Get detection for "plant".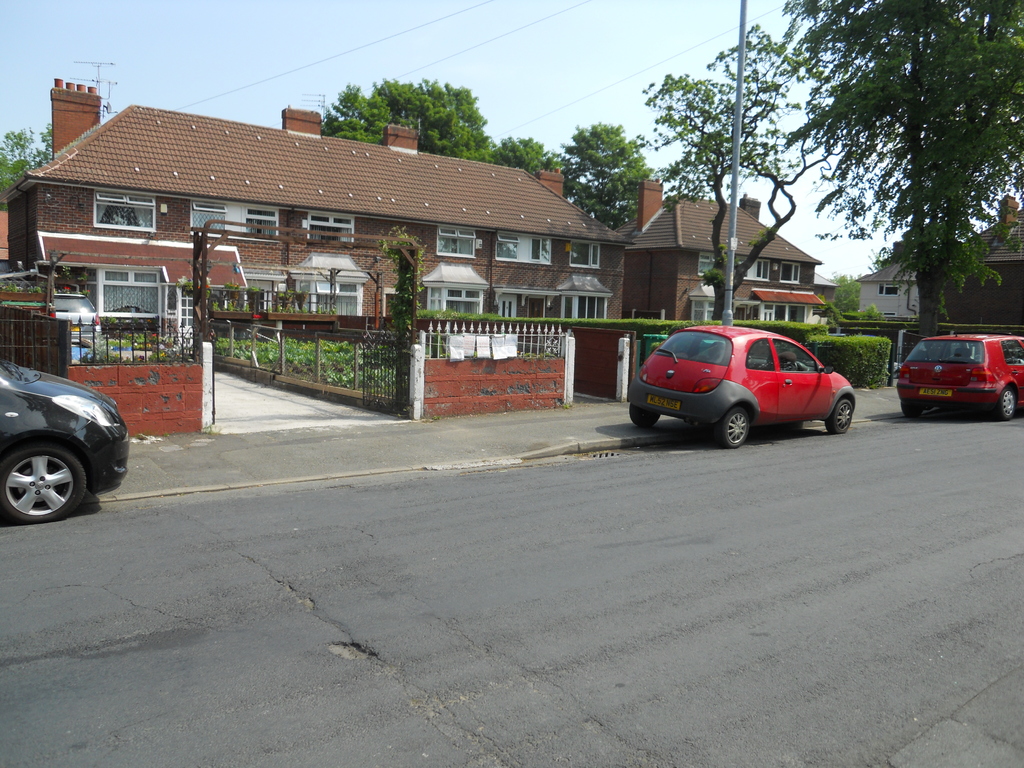
Detection: detection(325, 303, 337, 316).
